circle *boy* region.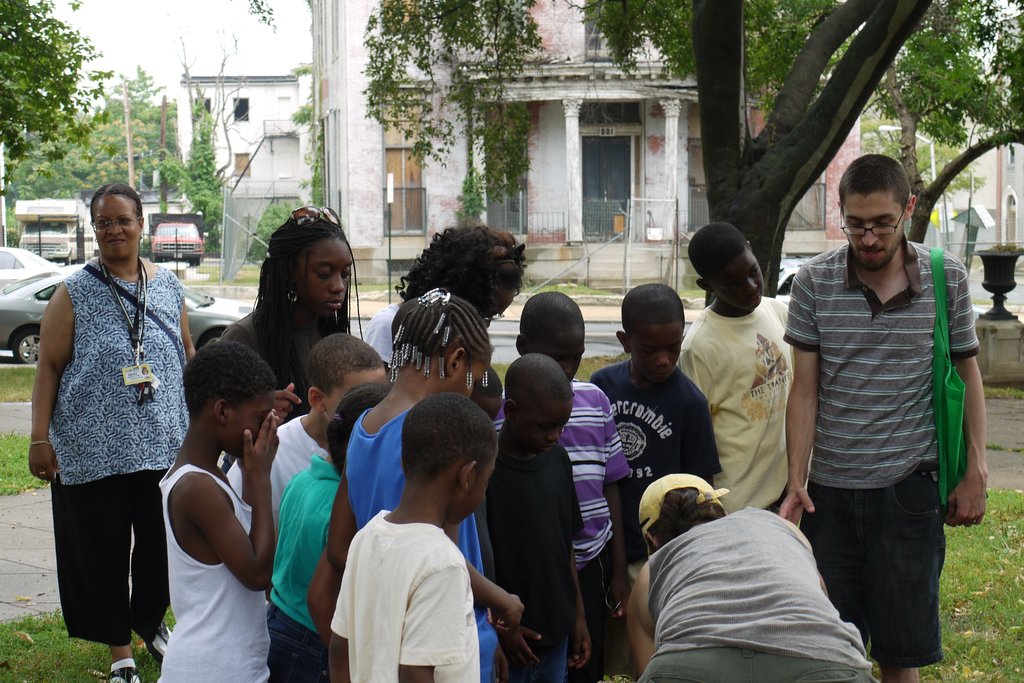
Region: [left=590, top=282, right=723, bottom=589].
